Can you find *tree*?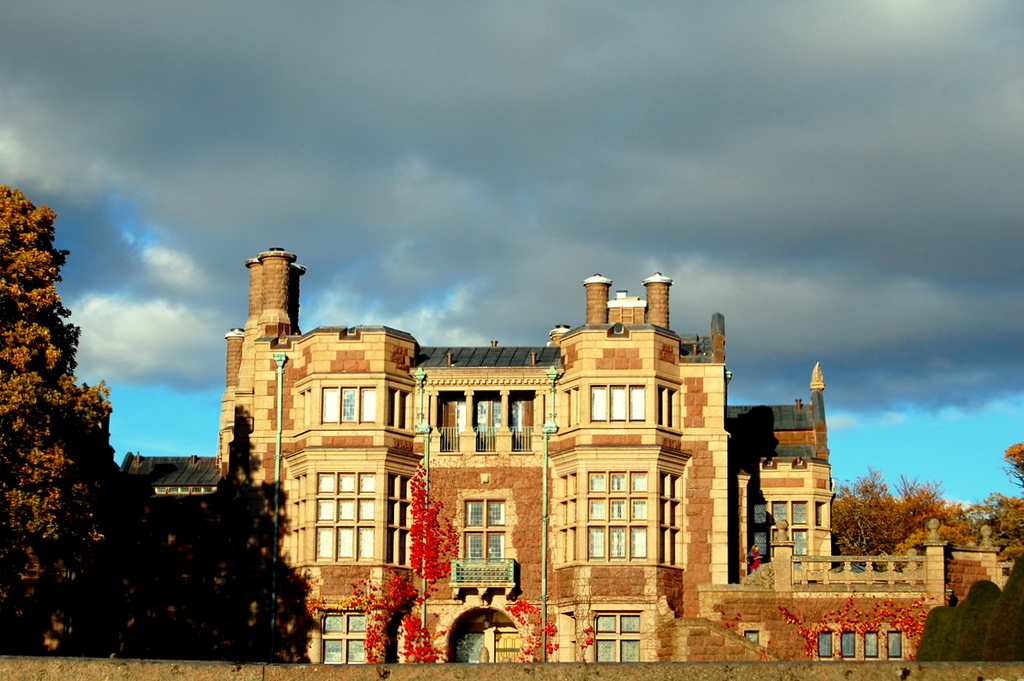
Yes, bounding box: (x1=344, y1=559, x2=418, y2=661).
